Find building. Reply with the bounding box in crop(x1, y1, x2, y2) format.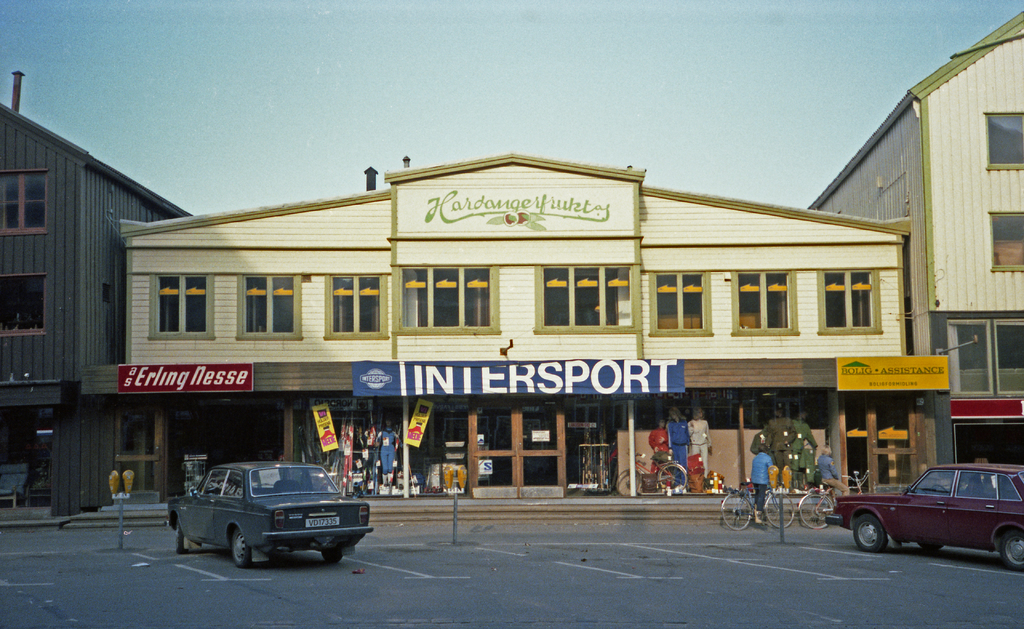
crop(0, 67, 191, 521).
